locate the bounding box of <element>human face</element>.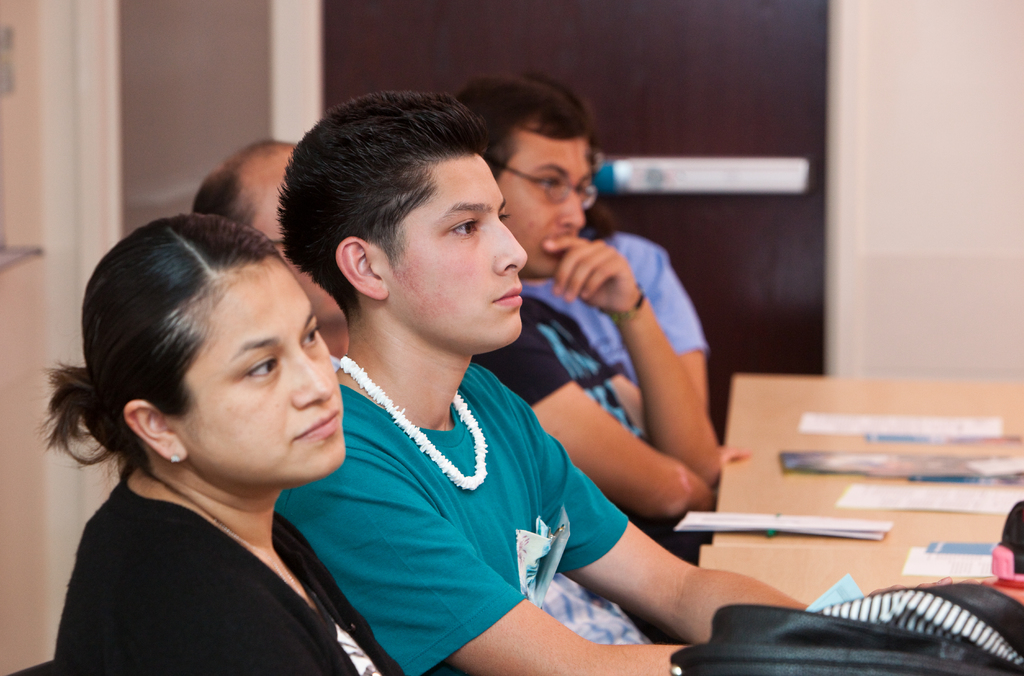
Bounding box: (390, 162, 524, 346).
